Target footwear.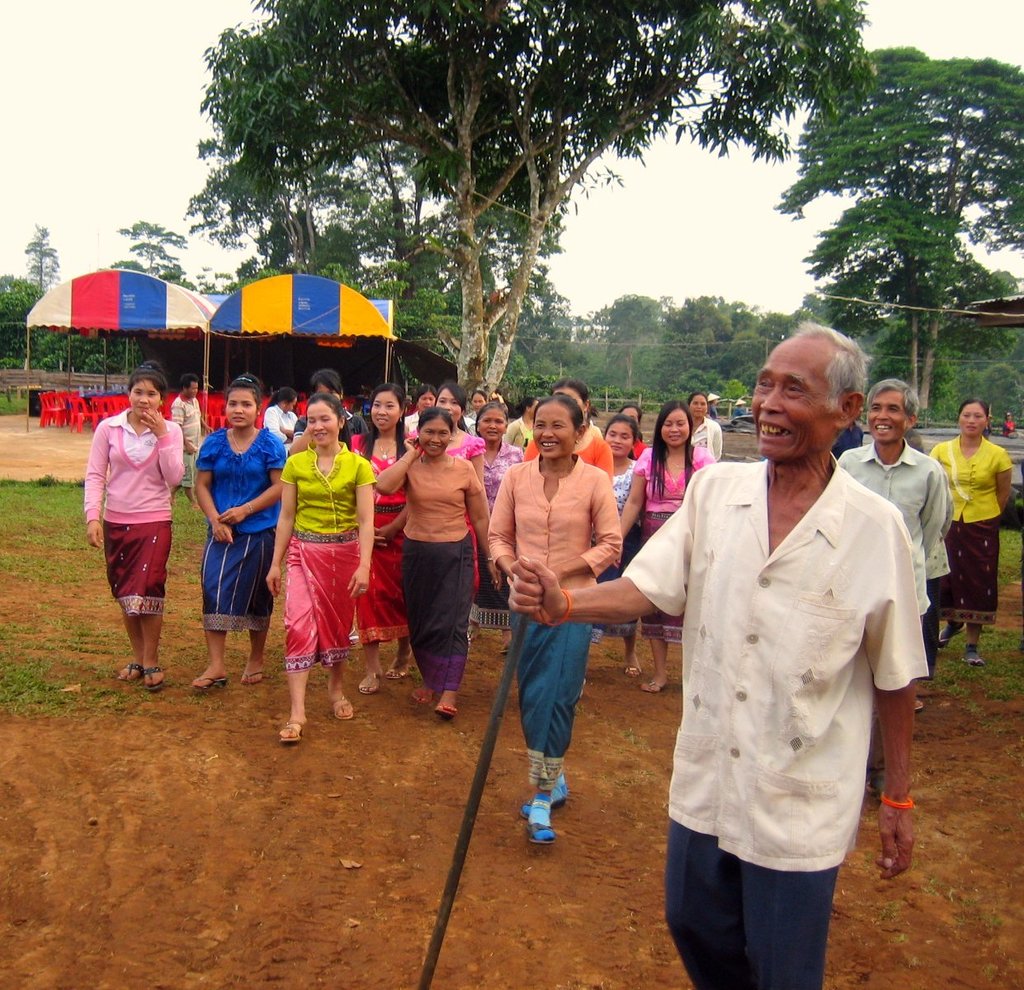
Target region: 194, 671, 228, 693.
